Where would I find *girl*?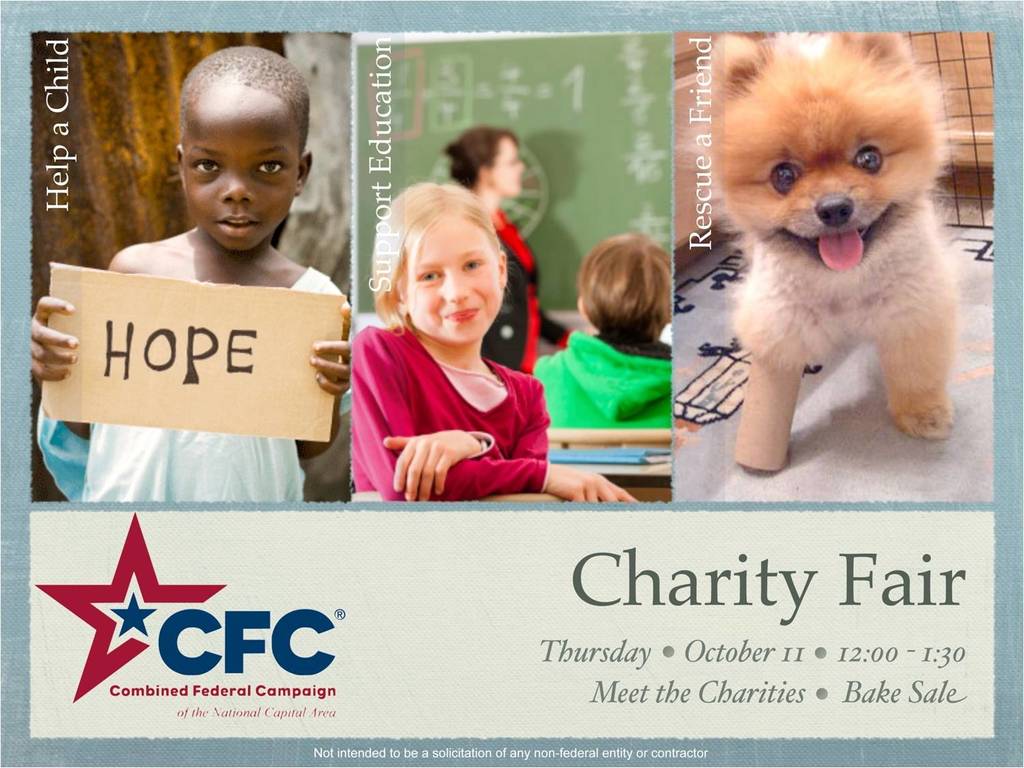
At <bbox>351, 185, 637, 502</bbox>.
